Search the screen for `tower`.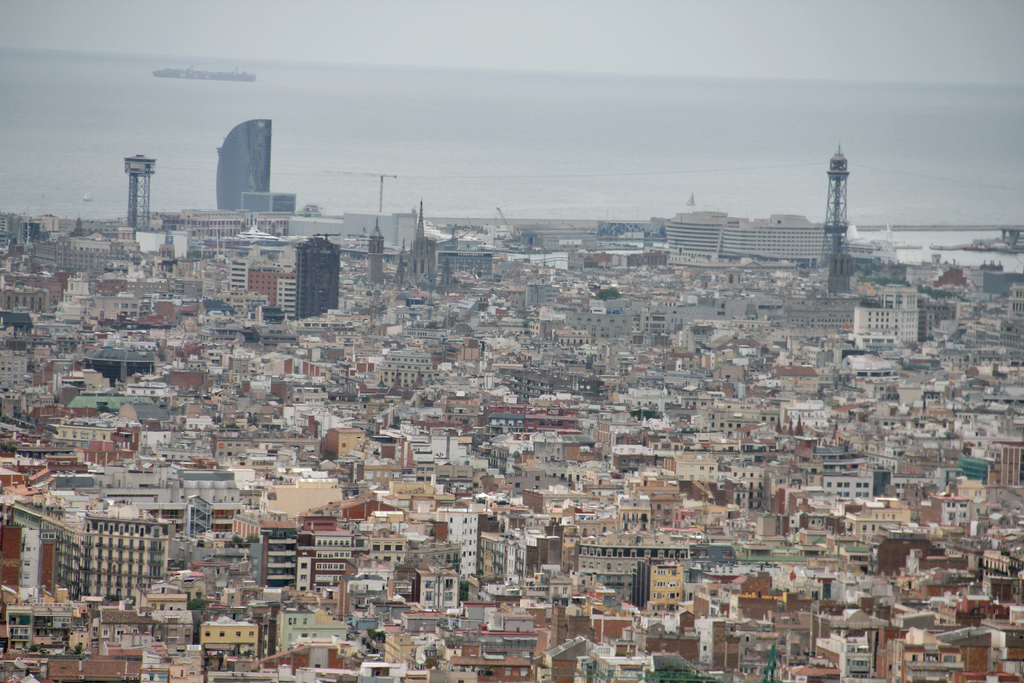
Found at crop(370, 231, 383, 293).
